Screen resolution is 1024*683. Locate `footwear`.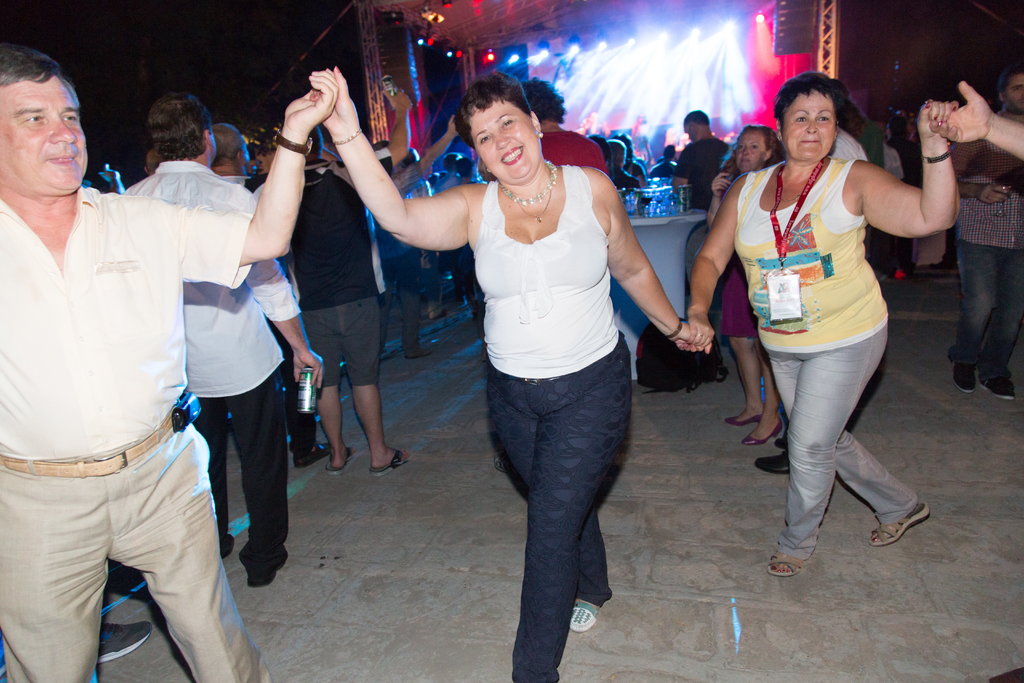
l=367, t=448, r=414, b=477.
